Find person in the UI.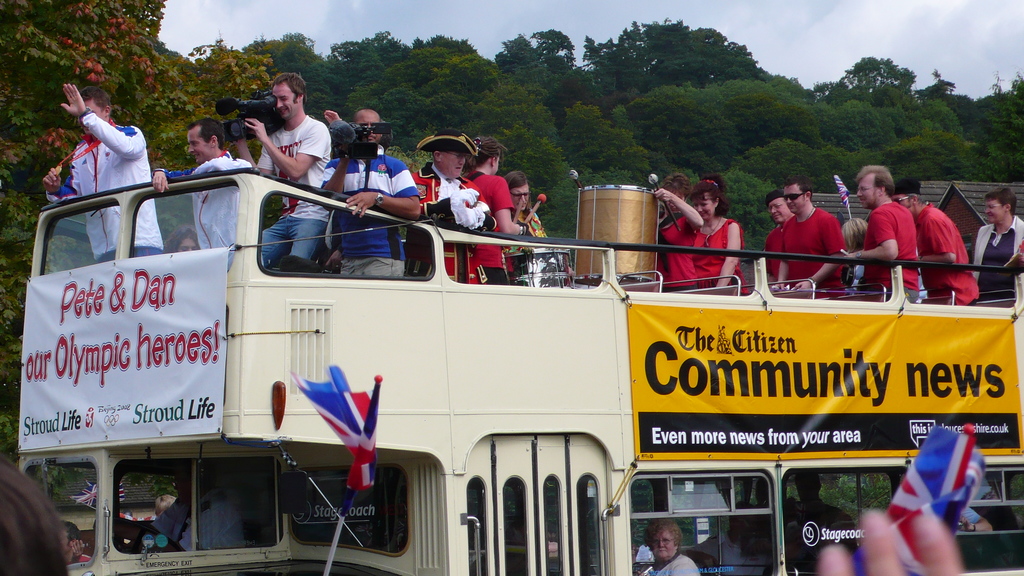
UI element at BBox(174, 479, 244, 550).
